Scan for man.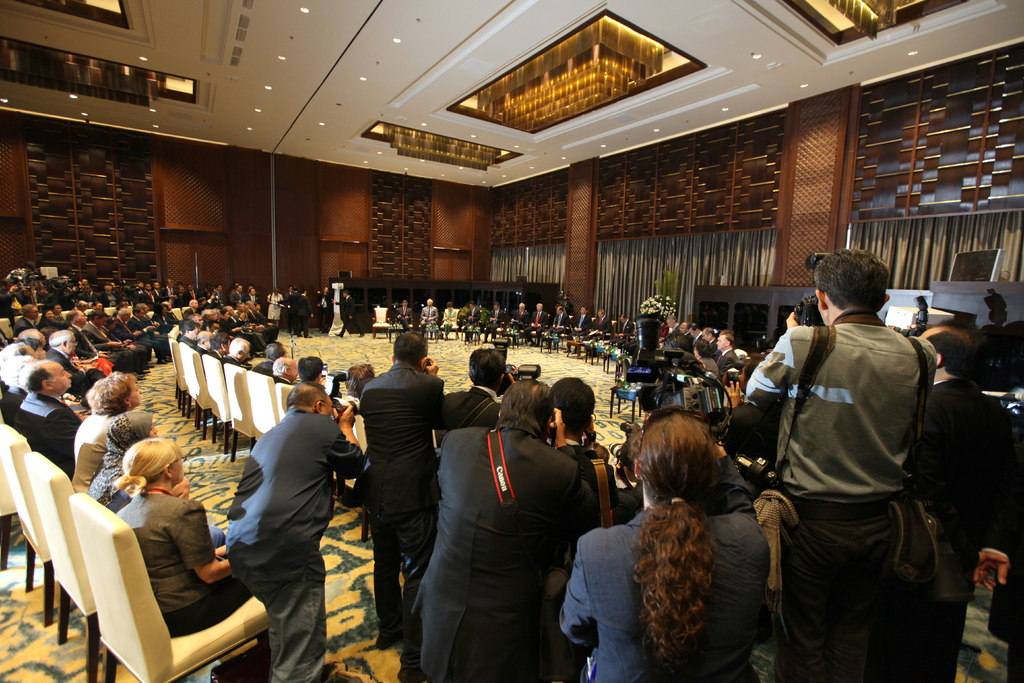
Scan result: <box>685,325,705,343</box>.
